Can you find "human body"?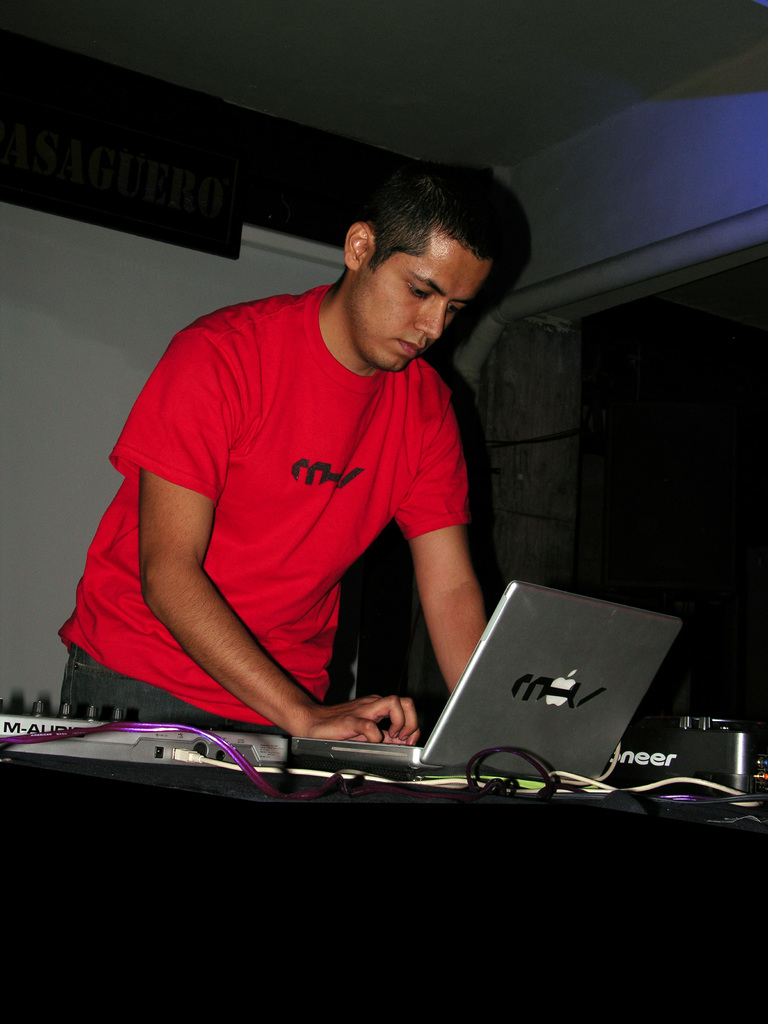
Yes, bounding box: x1=107, y1=134, x2=595, y2=842.
